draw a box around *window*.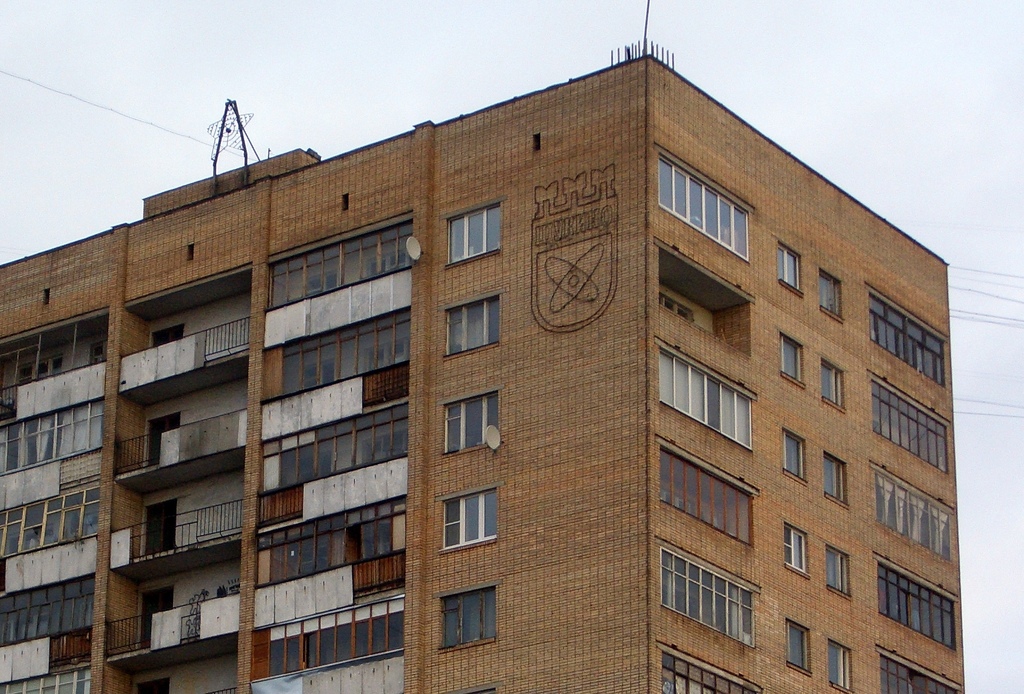
782, 524, 806, 573.
